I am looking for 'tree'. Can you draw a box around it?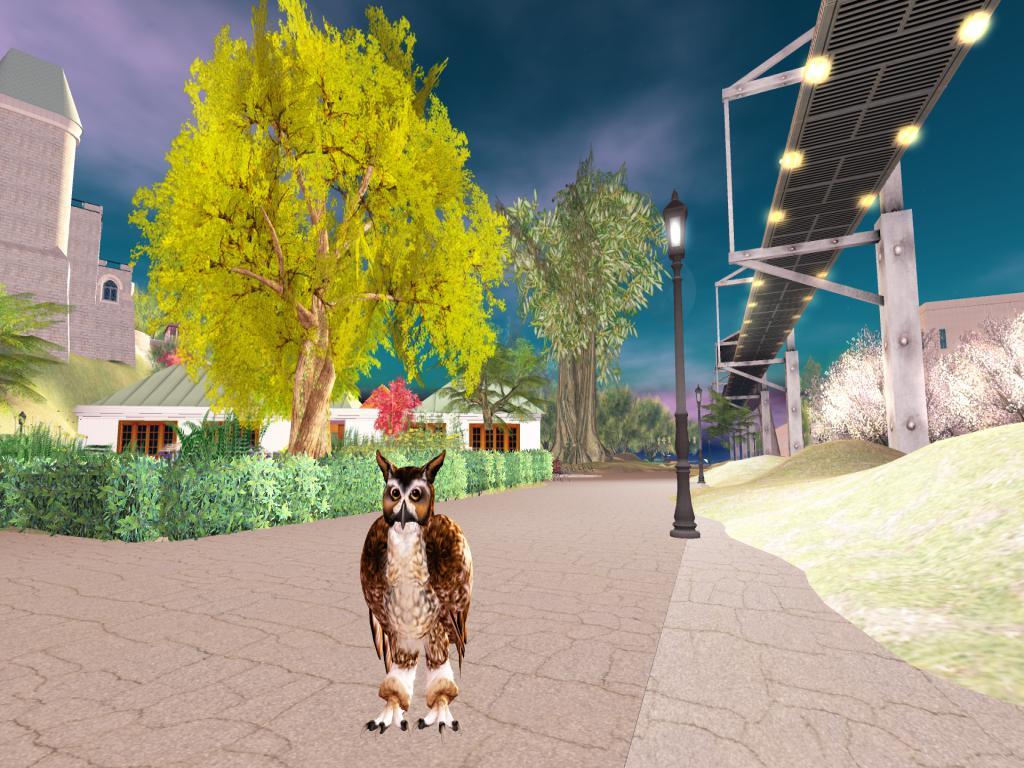
Sure, the bounding box is select_region(437, 329, 550, 457).
